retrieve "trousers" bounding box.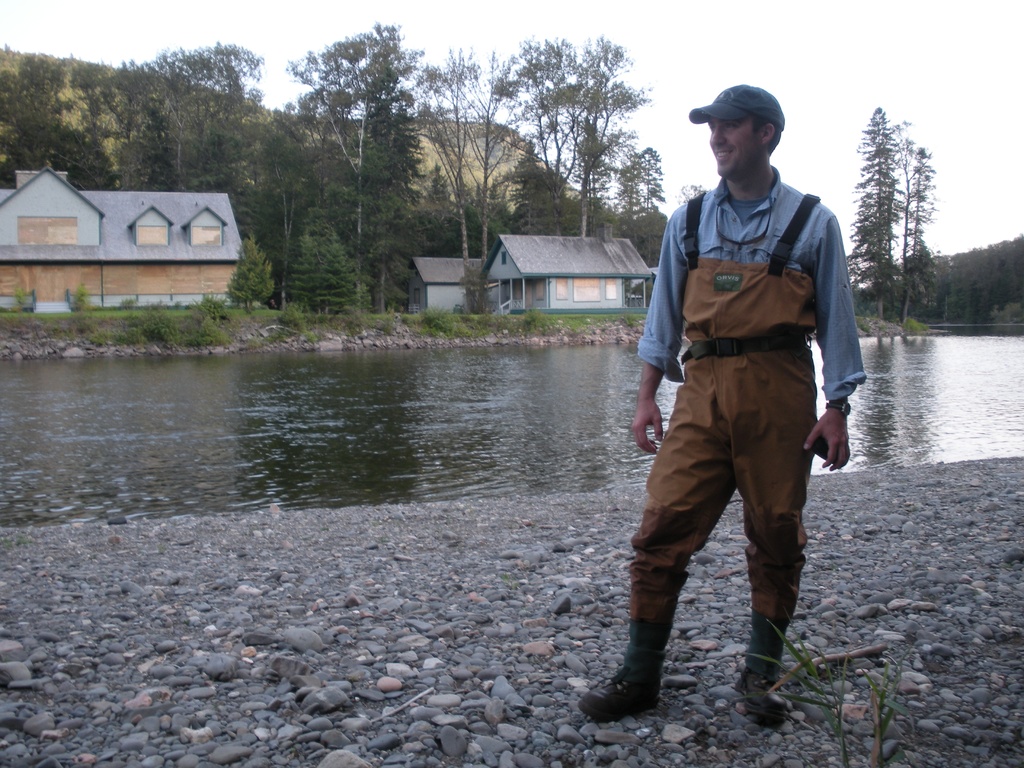
Bounding box: select_region(627, 321, 834, 680).
